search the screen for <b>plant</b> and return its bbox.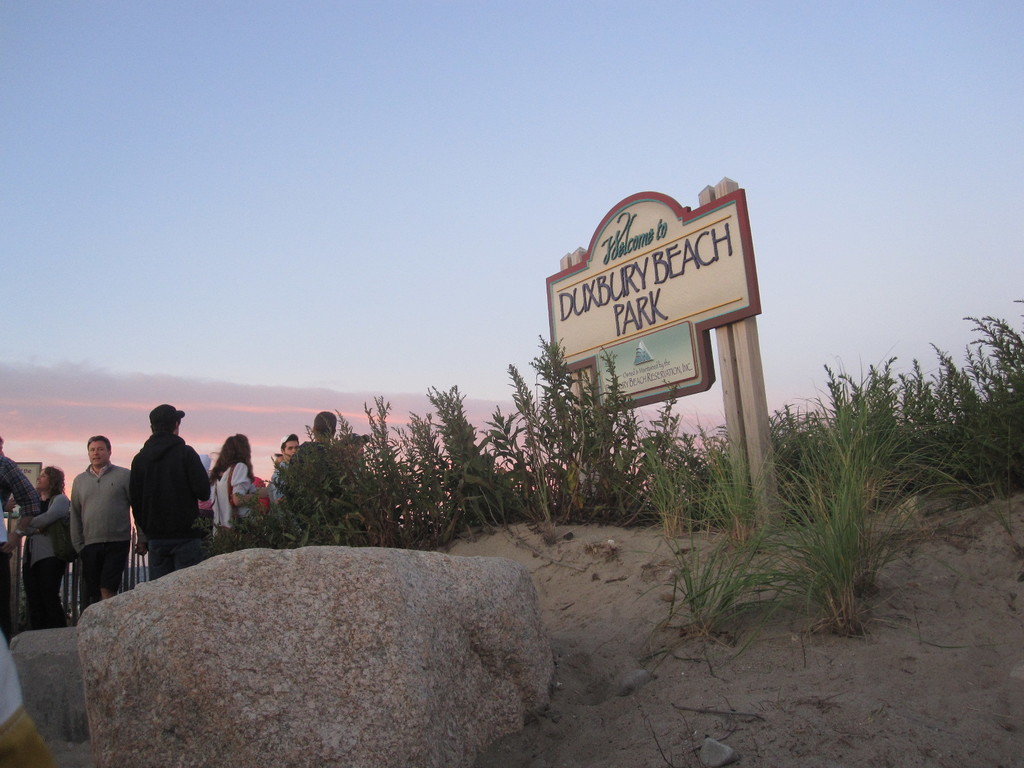
Found: <box>960,292,1023,563</box>.
